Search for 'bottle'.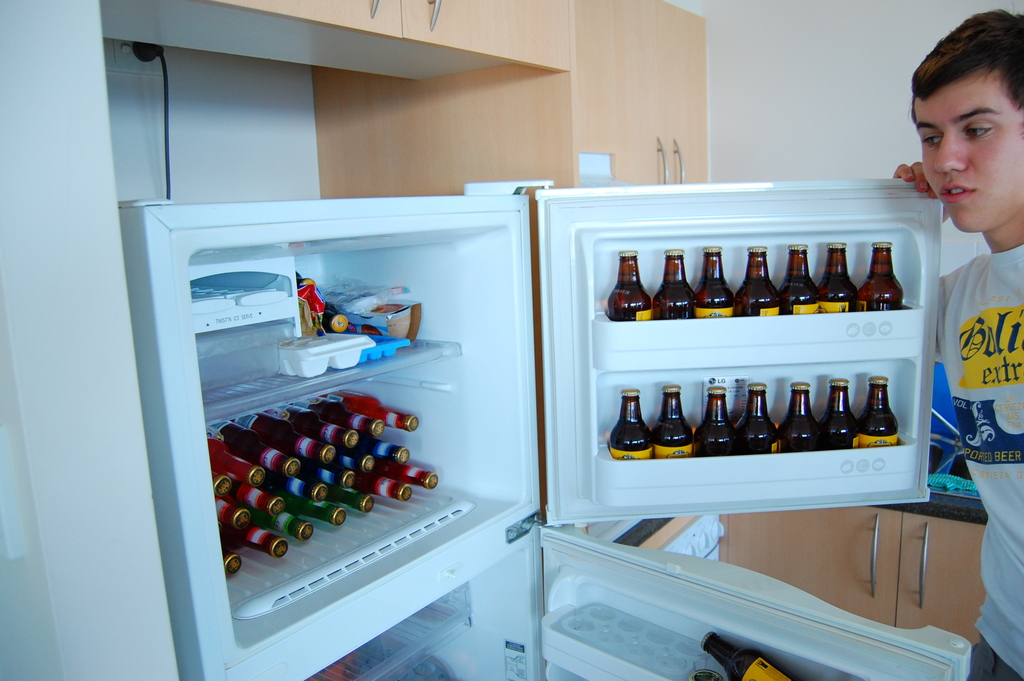
Found at BBox(289, 499, 346, 527).
